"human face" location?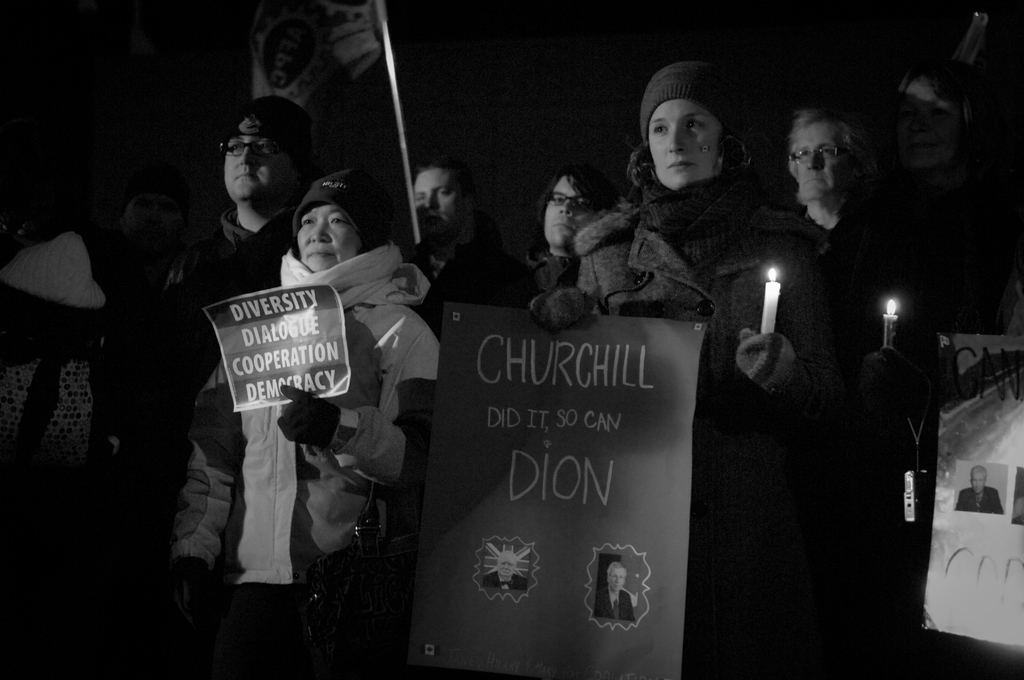
<region>296, 201, 358, 269</region>
